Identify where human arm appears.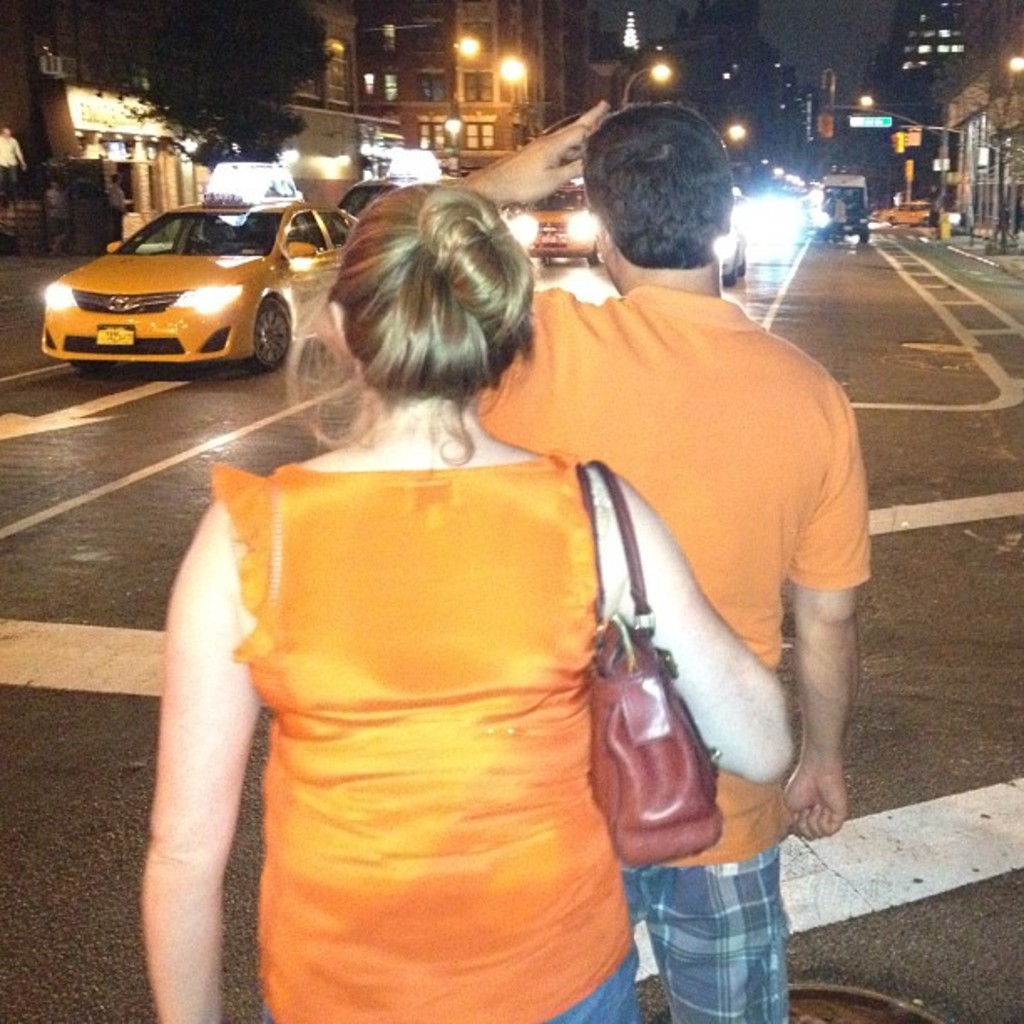
Appears at <bbox>770, 365, 867, 835</bbox>.
